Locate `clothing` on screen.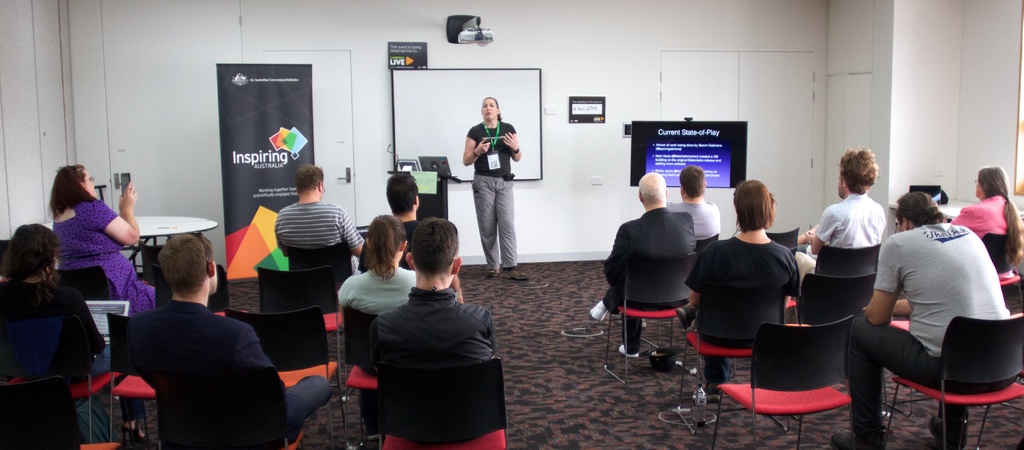
On screen at x1=0, y1=272, x2=107, y2=383.
